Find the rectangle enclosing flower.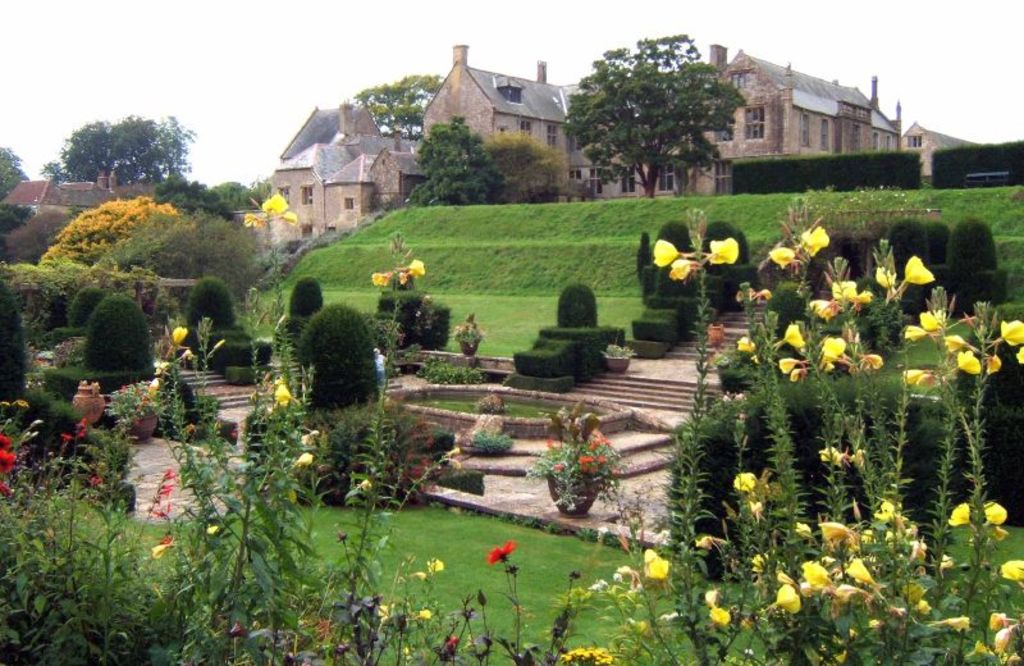
Rect(1000, 315, 1023, 347).
